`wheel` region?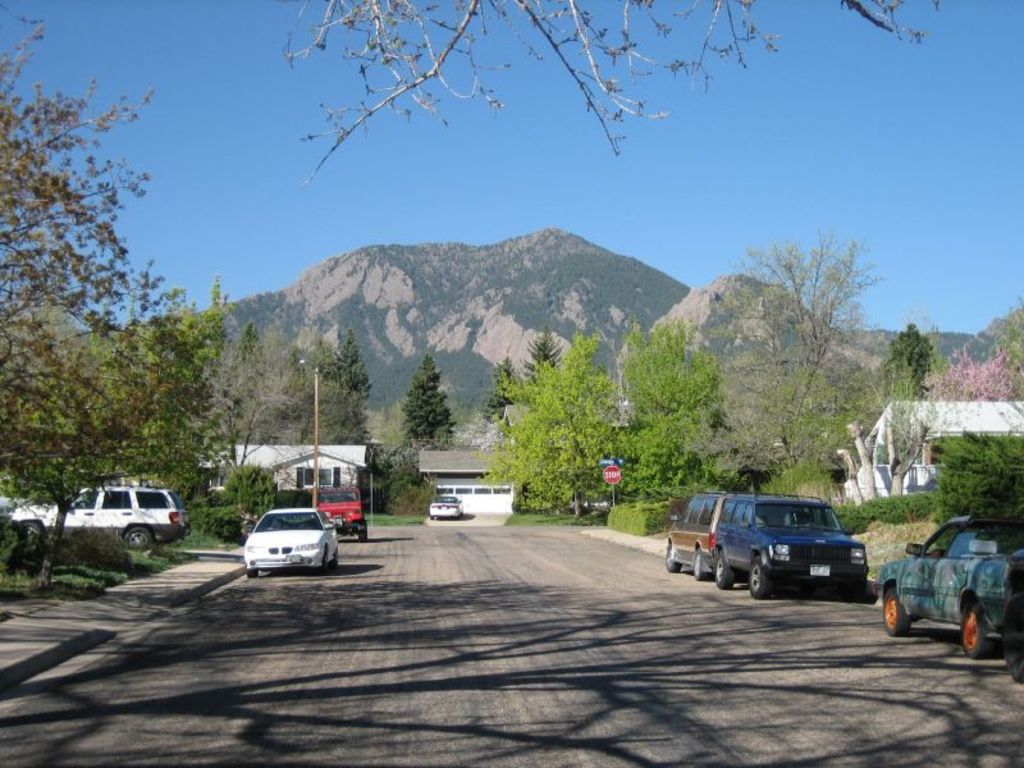
Rect(122, 525, 154, 544)
